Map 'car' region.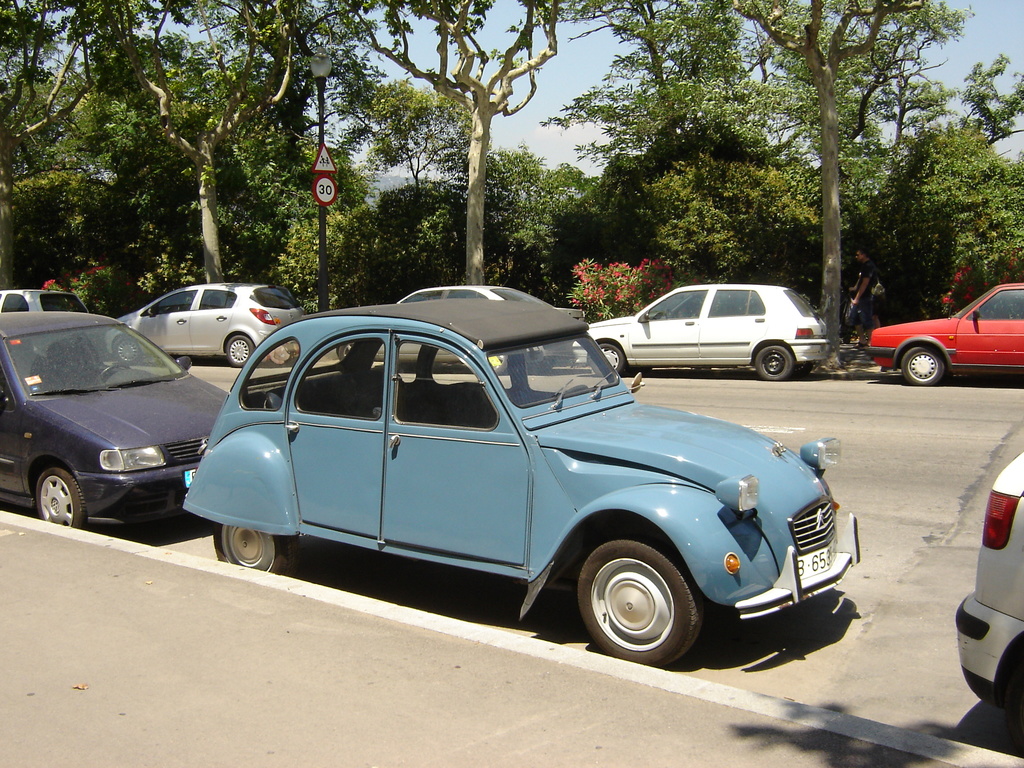
Mapped to bbox=[179, 297, 866, 669].
